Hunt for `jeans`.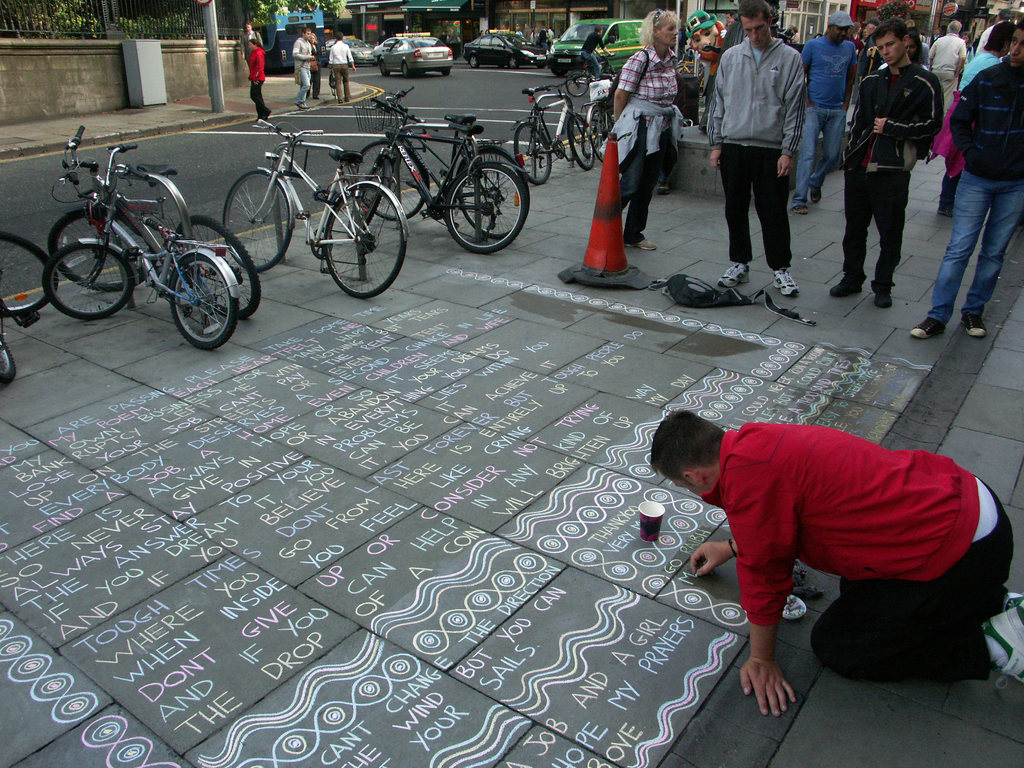
Hunted down at <bbox>623, 127, 669, 244</bbox>.
